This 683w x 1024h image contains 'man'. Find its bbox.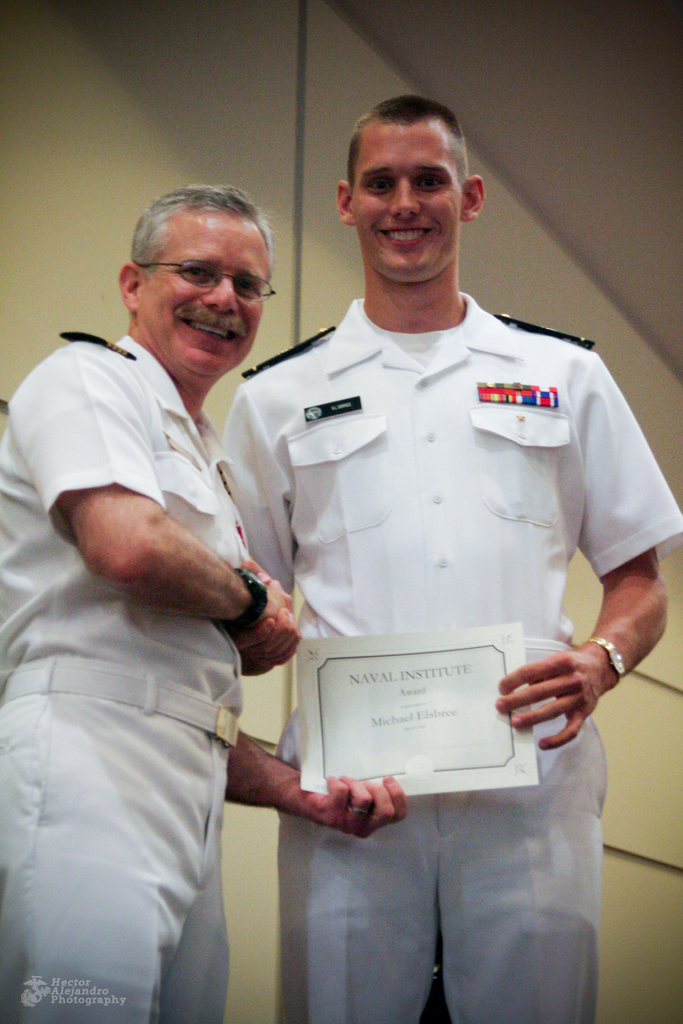
crop(213, 92, 682, 1023).
